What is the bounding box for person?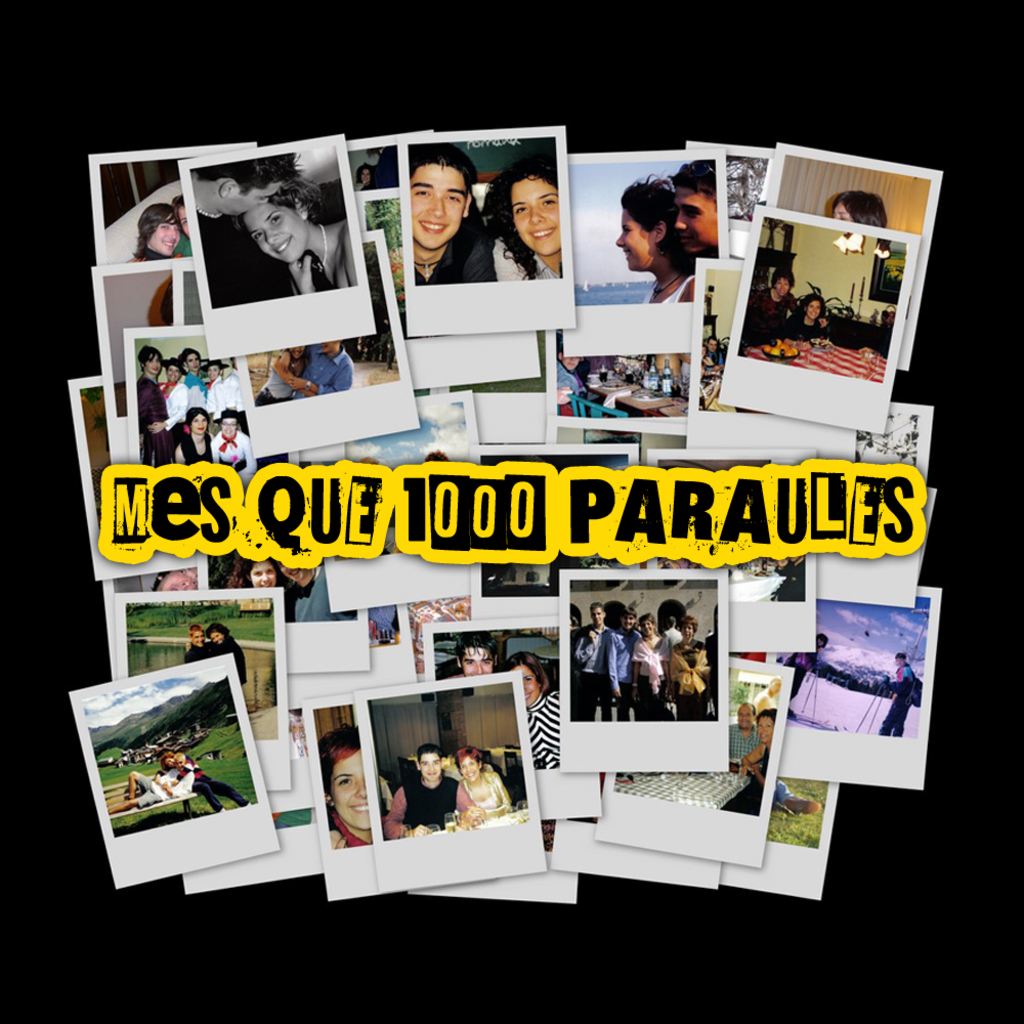
(left=608, top=190, right=692, bottom=301).
